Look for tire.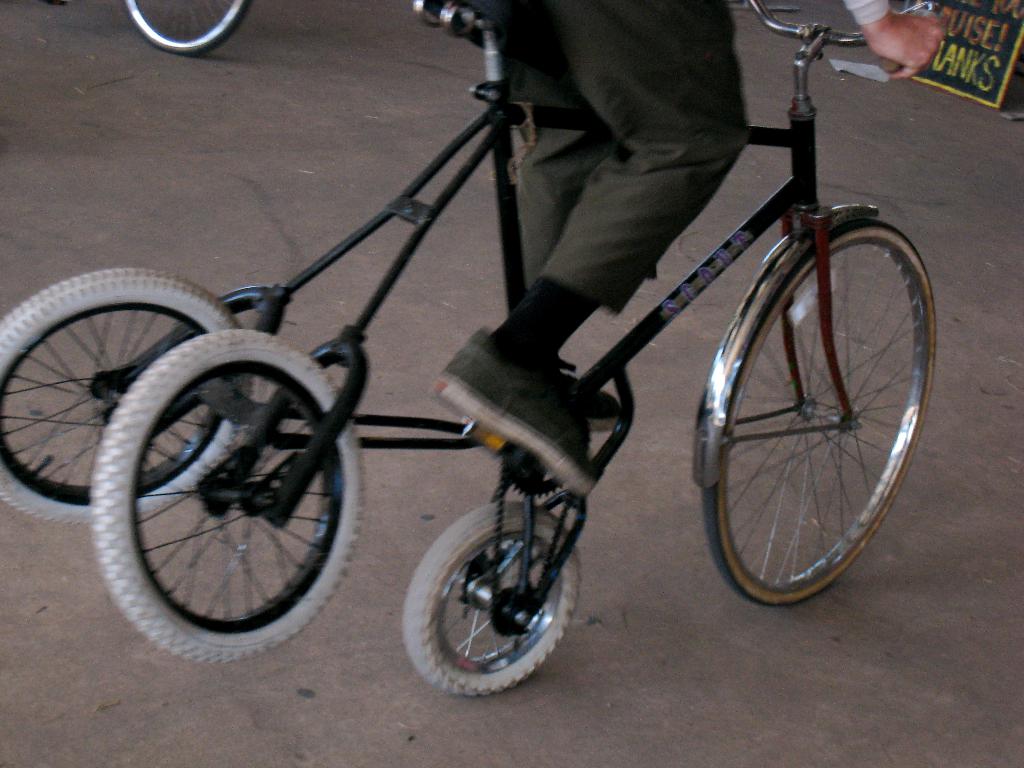
Found: [92,330,366,662].
